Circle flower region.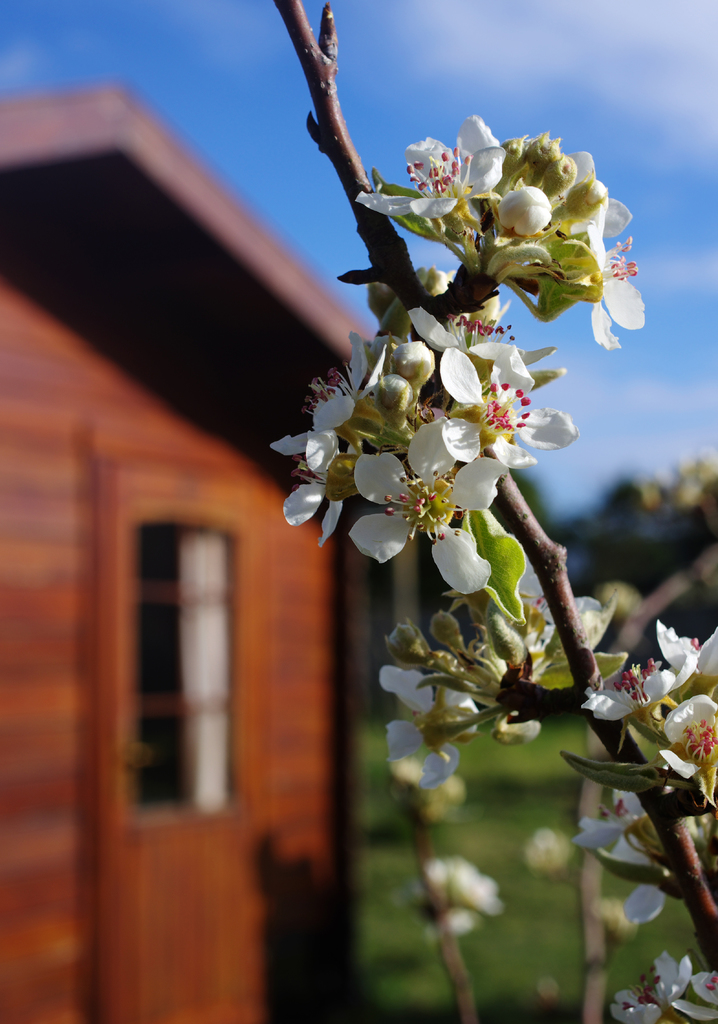
Region: (662, 692, 717, 806).
